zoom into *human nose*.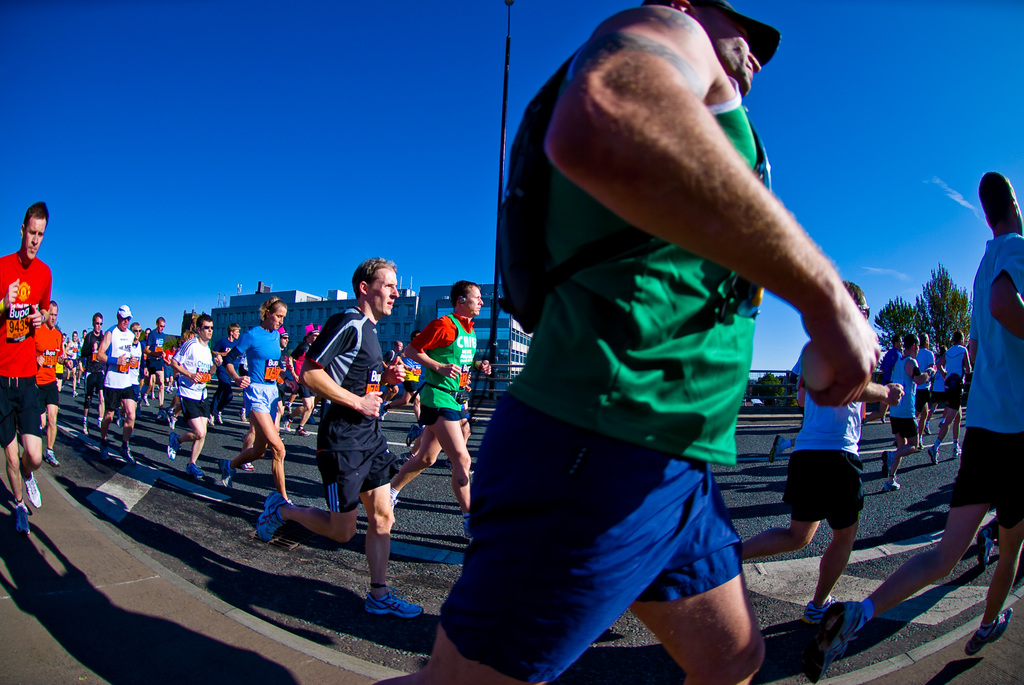
Zoom target: 210,328,211,331.
